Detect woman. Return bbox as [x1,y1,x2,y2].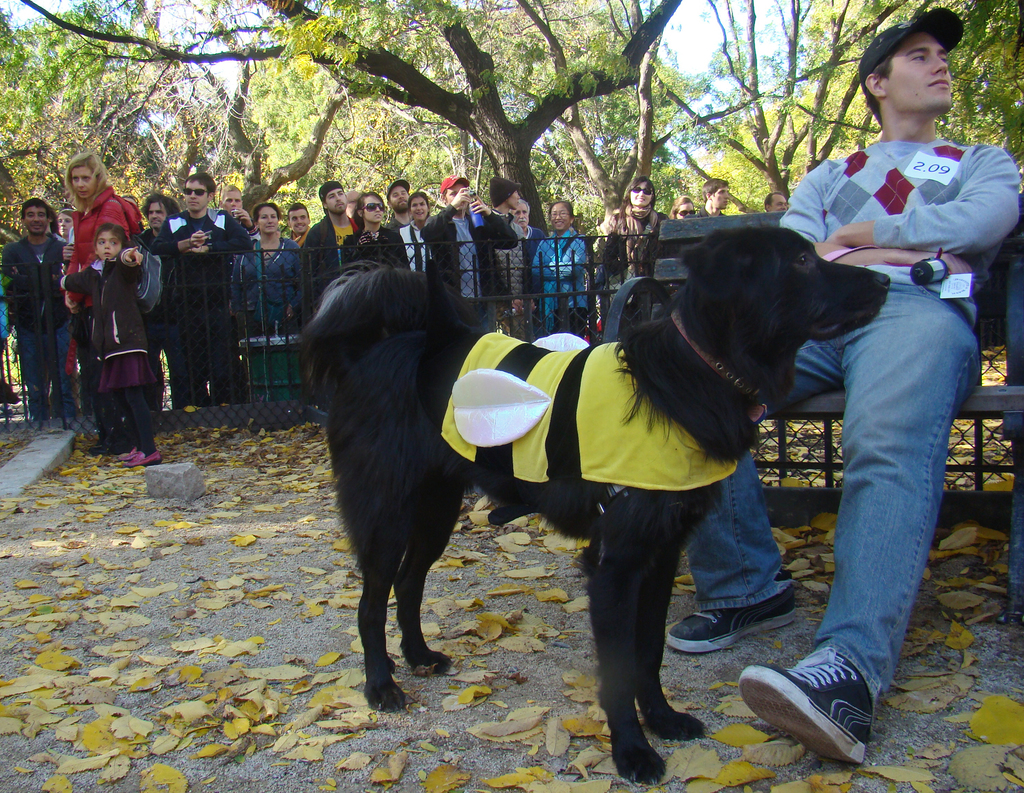
[527,197,591,341].
